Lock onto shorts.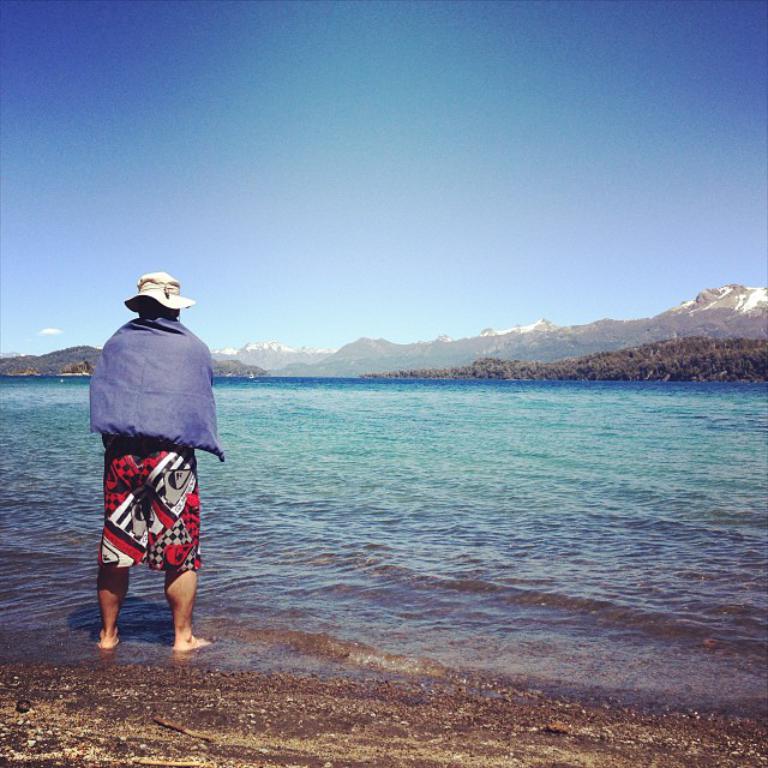
Locked: <box>95,437,203,577</box>.
